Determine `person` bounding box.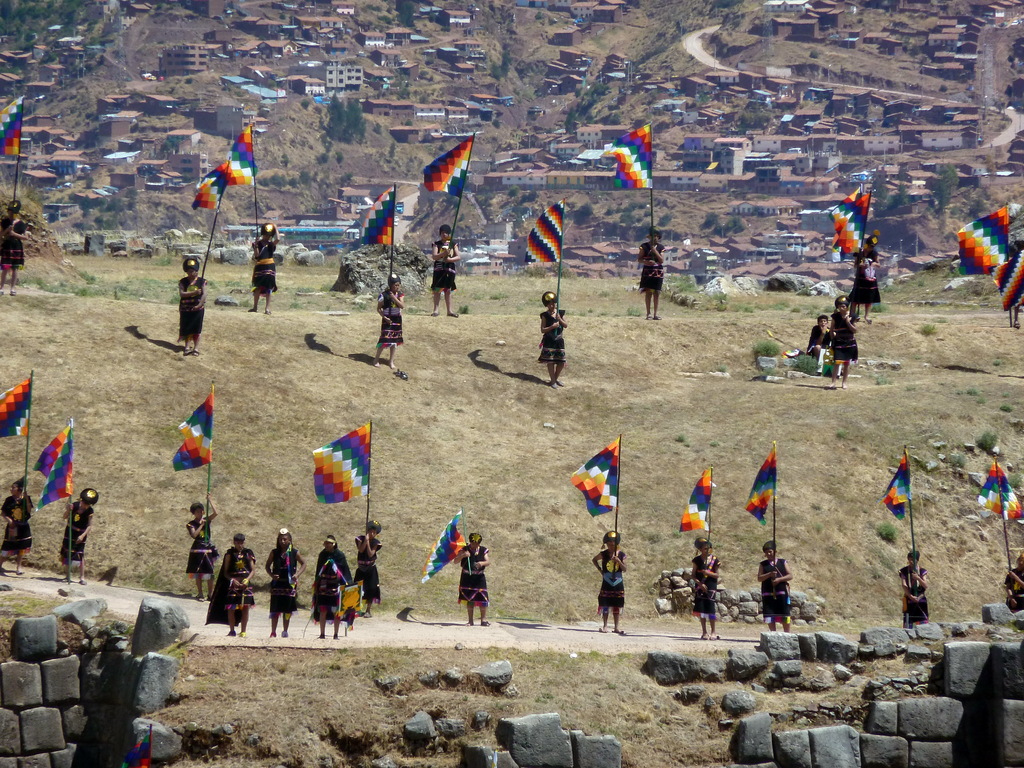
Determined: 457, 531, 492, 627.
